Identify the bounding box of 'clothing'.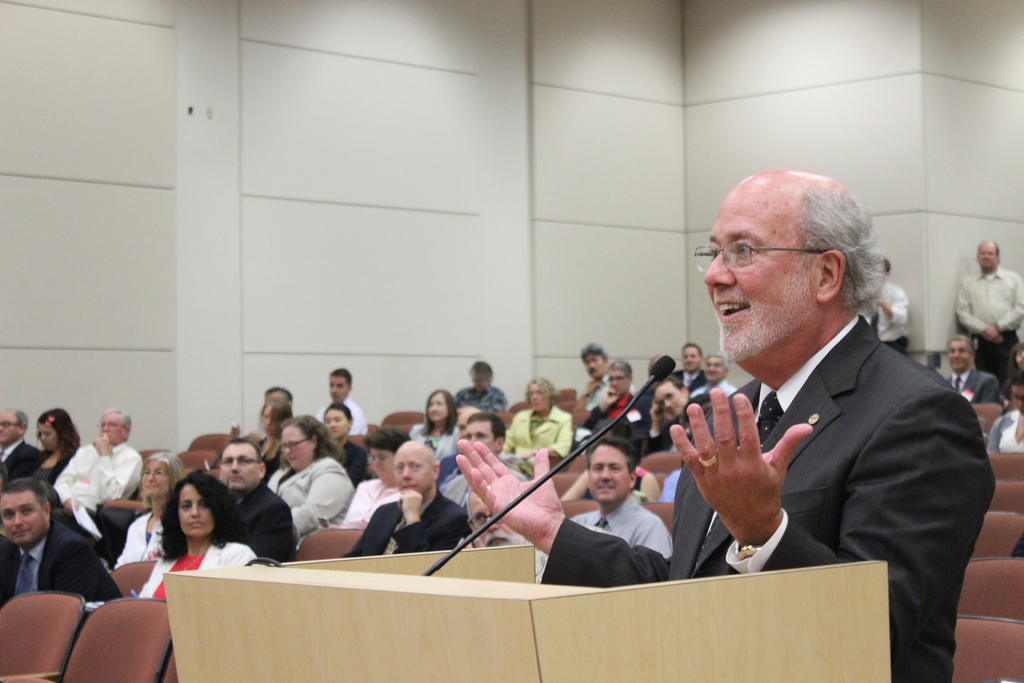
260/463/353/552.
